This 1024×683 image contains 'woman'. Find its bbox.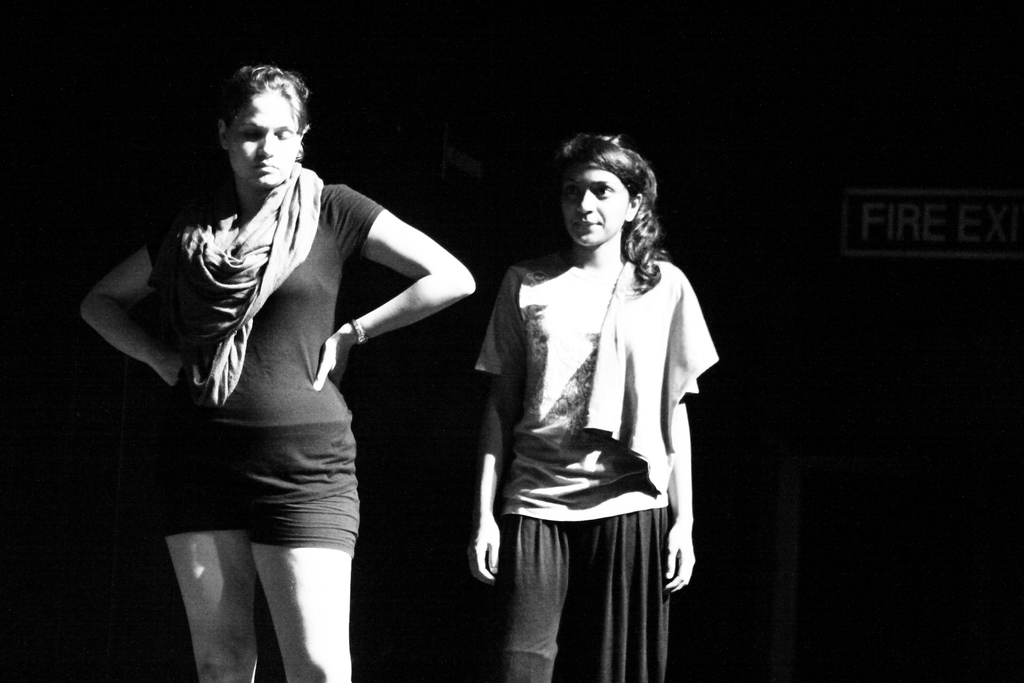
{"left": 77, "top": 64, "right": 476, "bottom": 682}.
